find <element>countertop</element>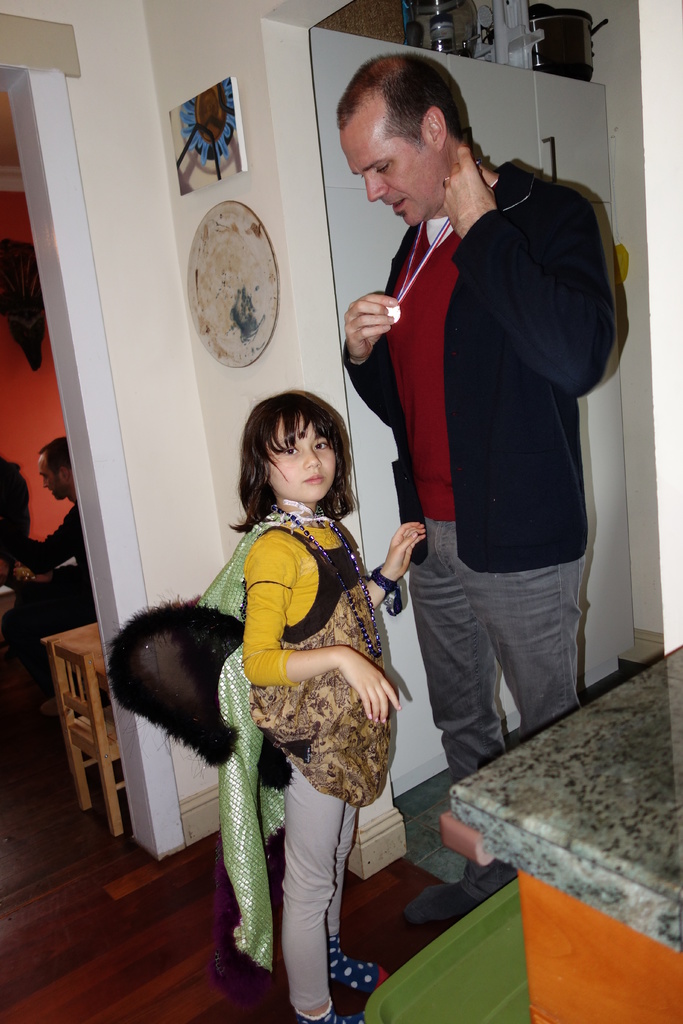
pyautogui.locateOnScreen(448, 646, 680, 953)
